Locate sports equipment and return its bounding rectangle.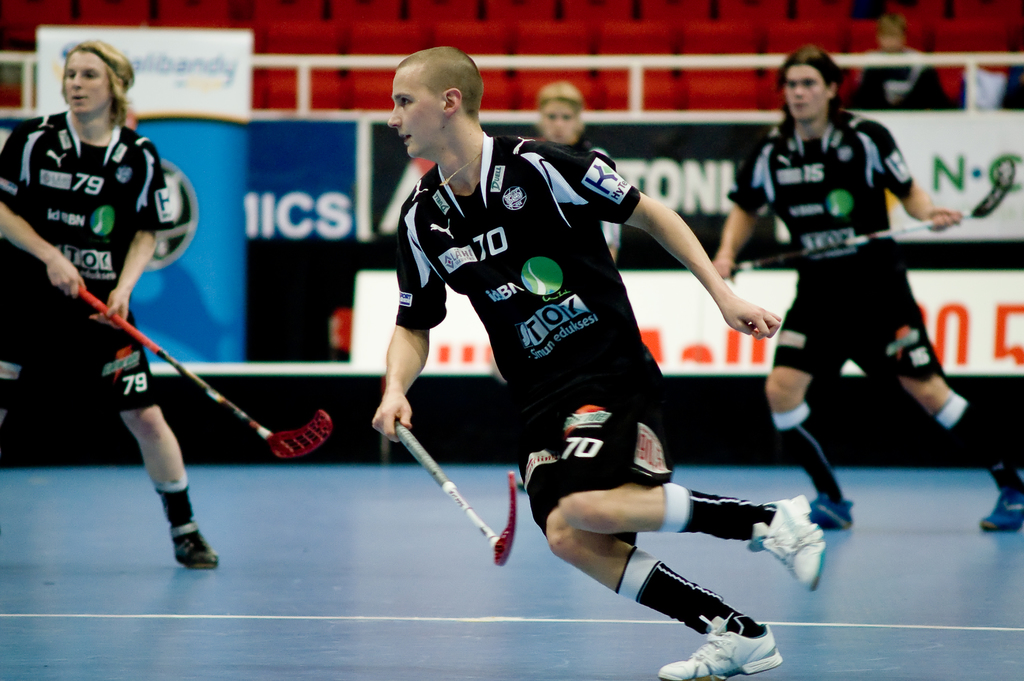
box(659, 610, 791, 680).
